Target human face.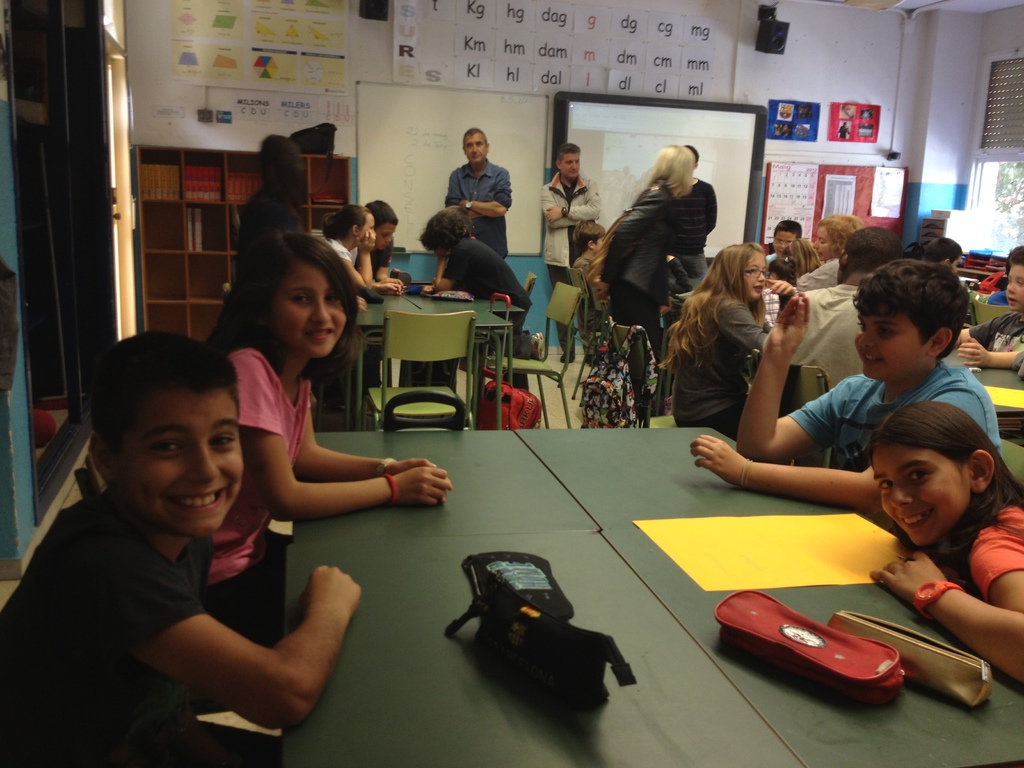
Target region: bbox=(1002, 261, 1023, 311).
